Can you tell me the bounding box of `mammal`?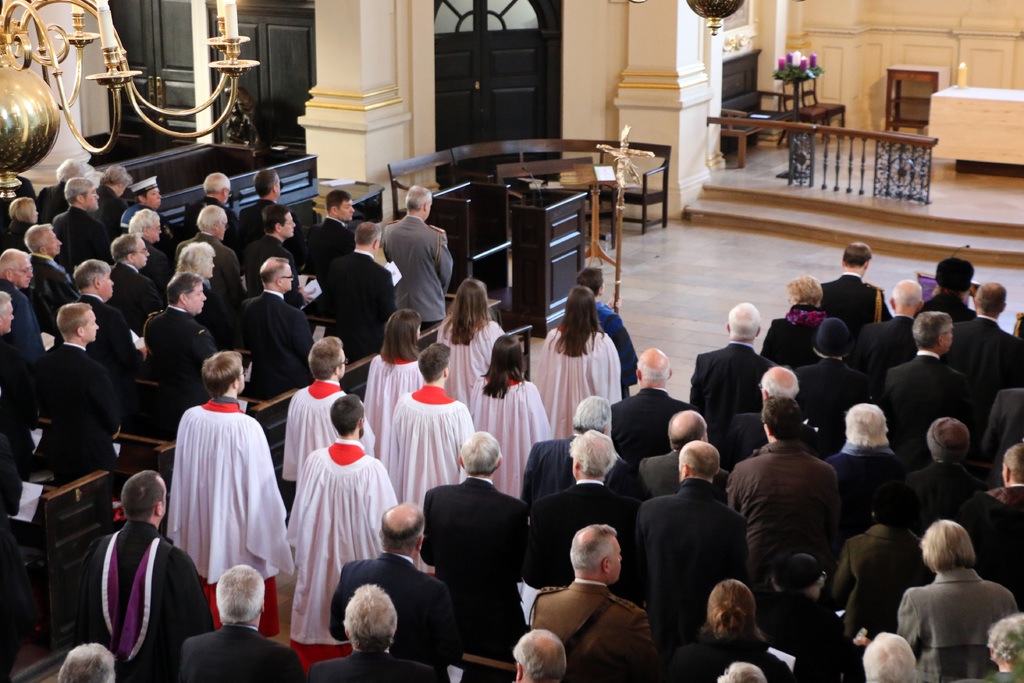
<region>106, 227, 164, 359</region>.
